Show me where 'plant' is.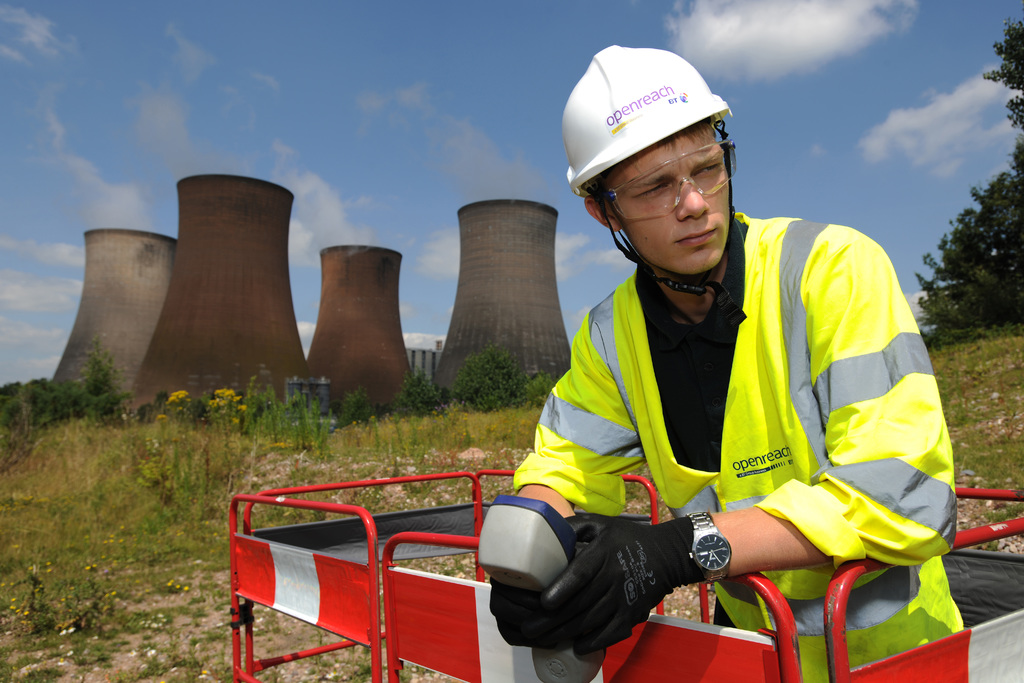
'plant' is at bbox=[1, 415, 426, 682].
